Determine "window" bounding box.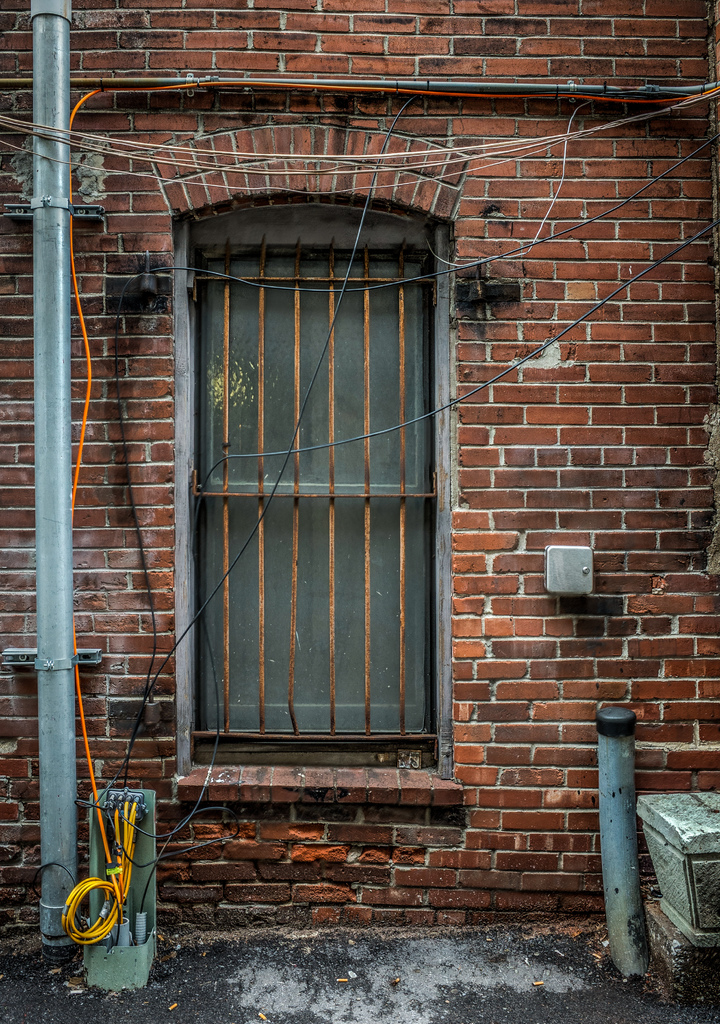
Determined: region(145, 120, 461, 803).
